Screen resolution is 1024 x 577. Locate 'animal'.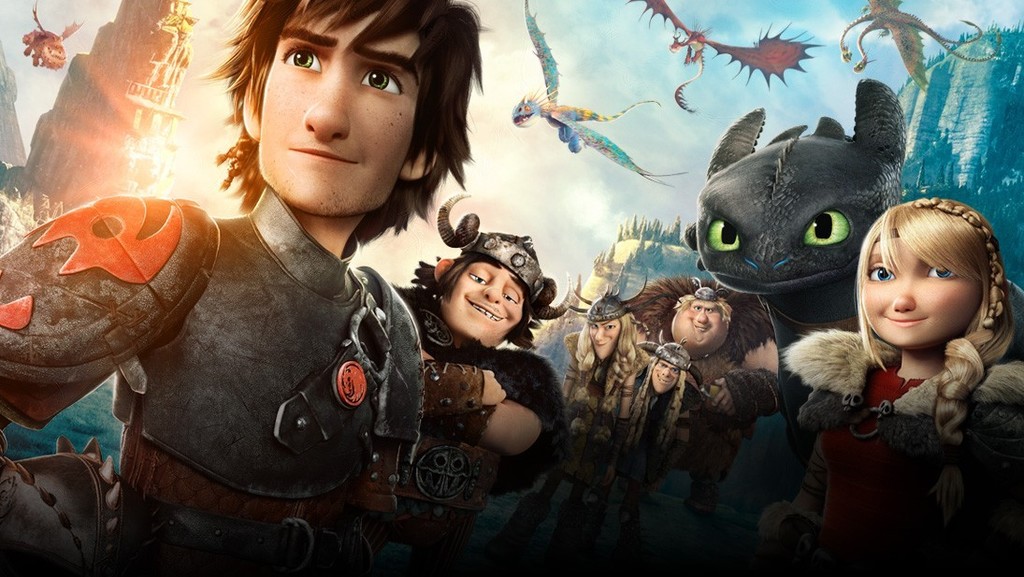
694,72,912,471.
